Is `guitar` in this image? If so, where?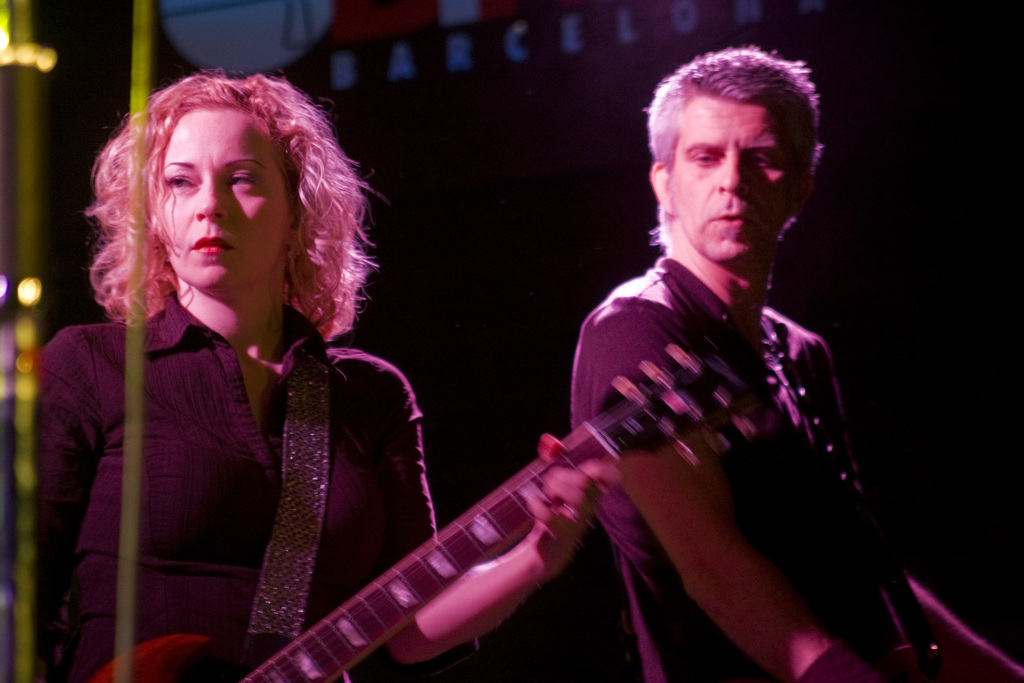
Yes, at <region>86, 315, 795, 682</region>.
